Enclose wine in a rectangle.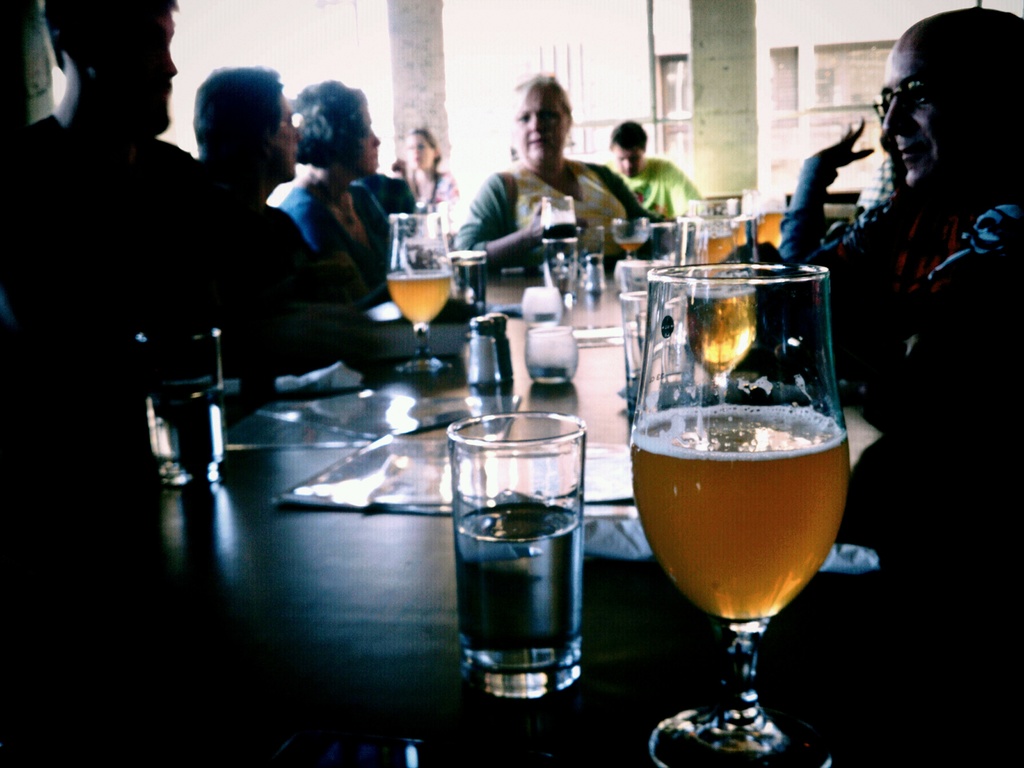
left=694, top=281, right=755, bottom=379.
